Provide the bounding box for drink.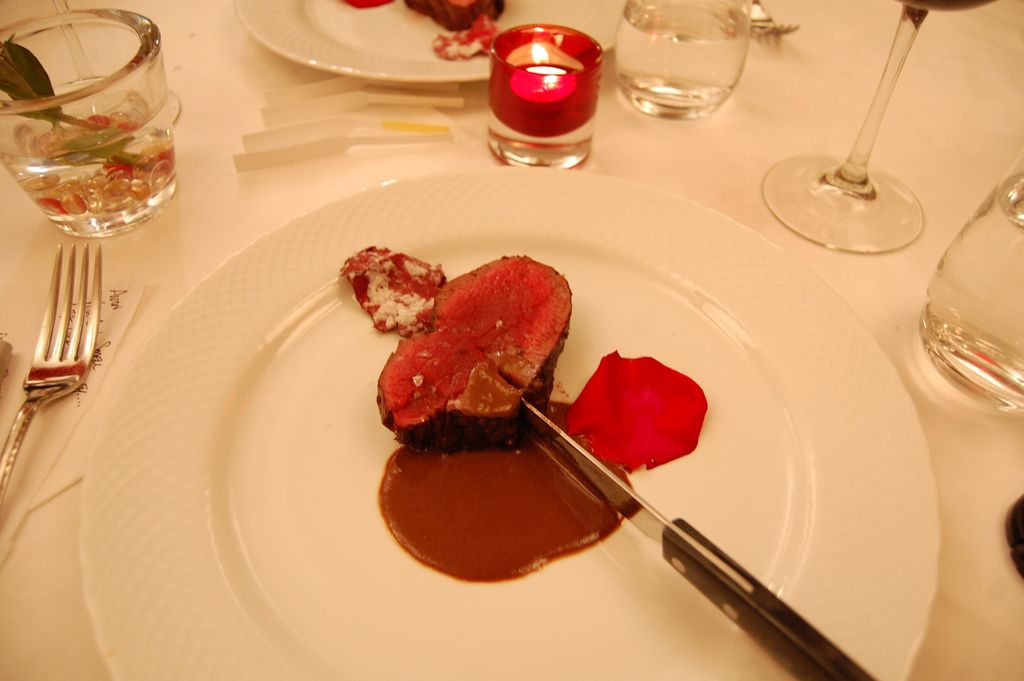
locate(0, 97, 179, 237).
